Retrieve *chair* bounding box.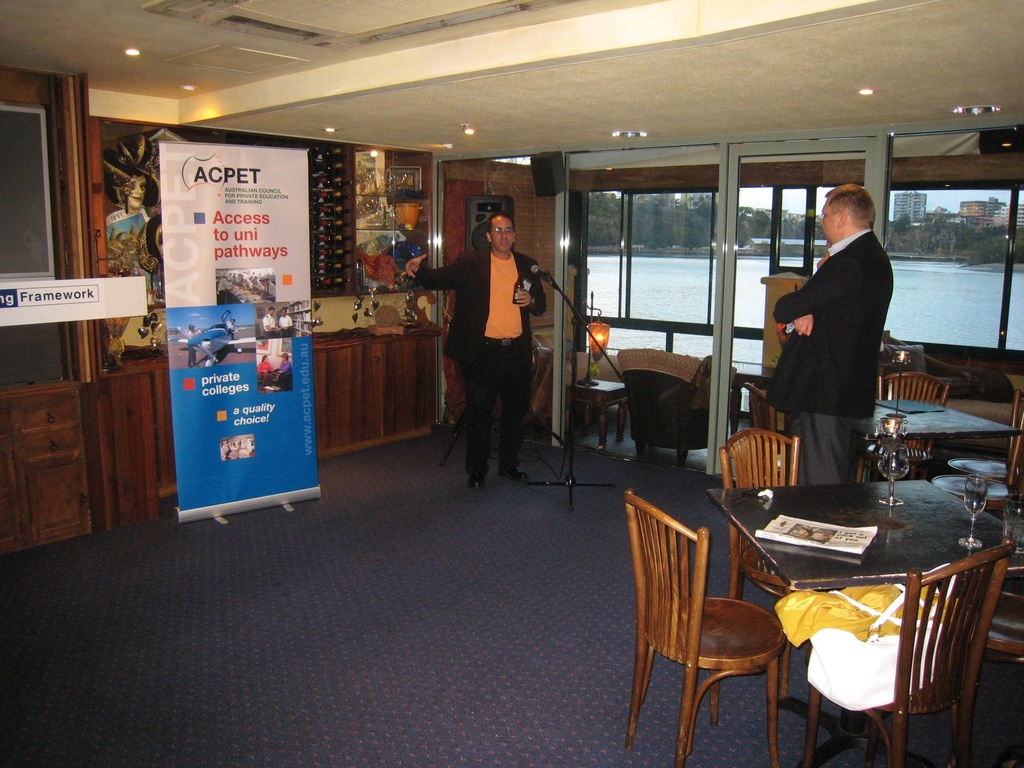
Bounding box: (803, 534, 1016, 767).
